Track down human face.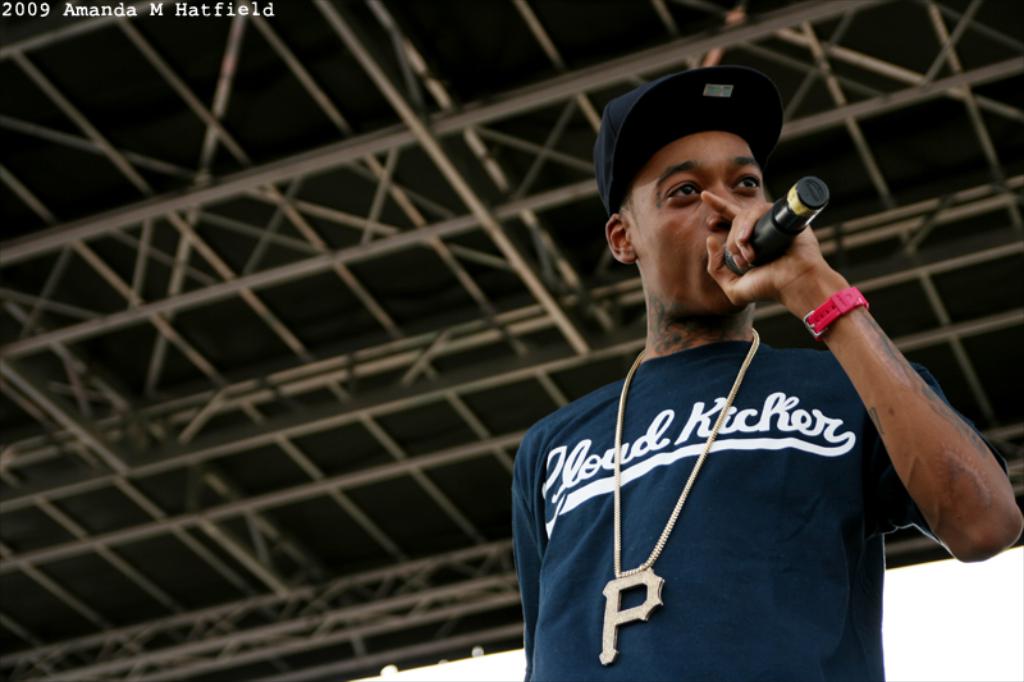
Tracked to (left=635, top=131, right=777, bottom=311).
